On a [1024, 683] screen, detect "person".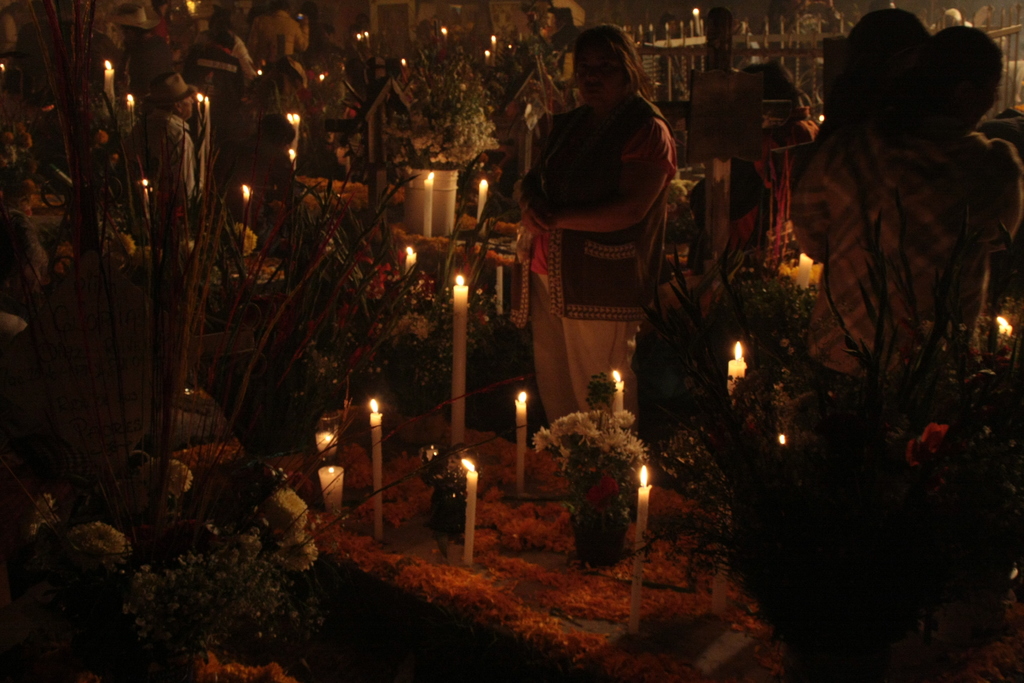
x1=531, y1=21, x2=697, y2=477.
